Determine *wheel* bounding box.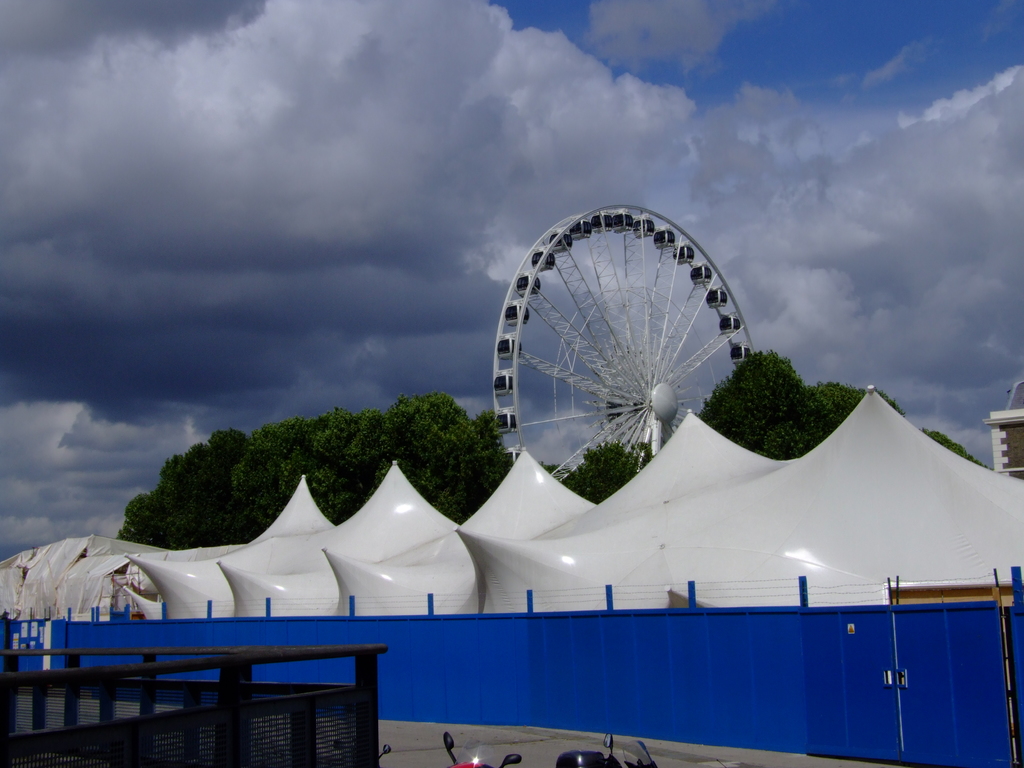
Determined: [486,196,766,474].
